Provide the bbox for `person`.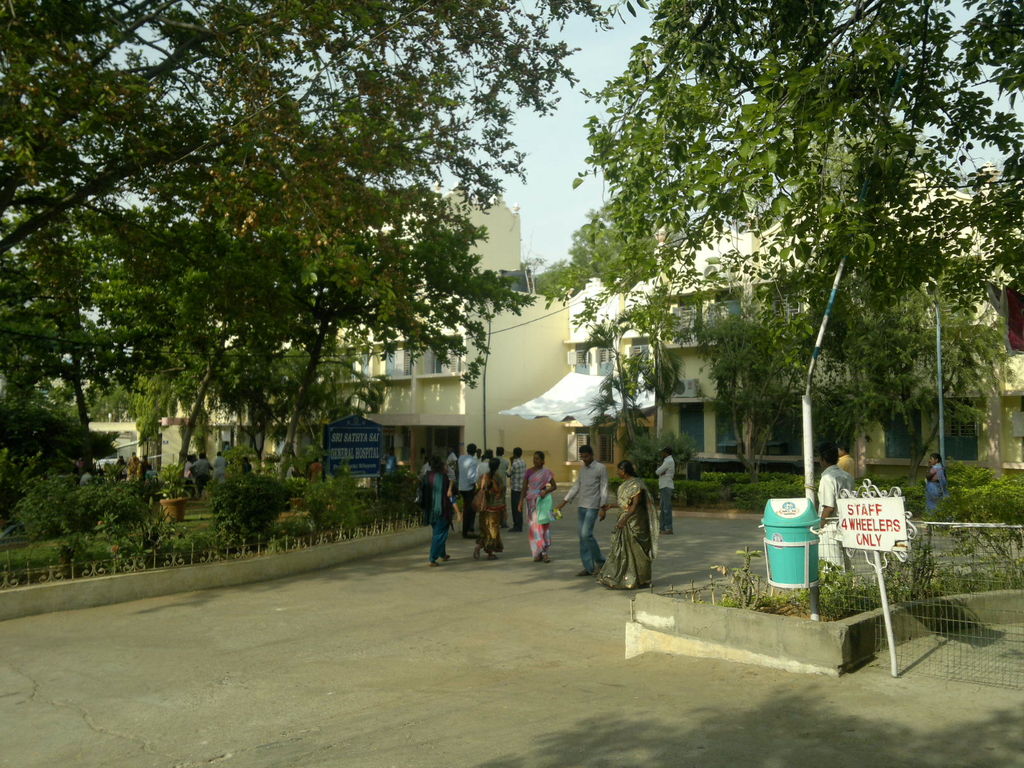
478,458,505,561.
